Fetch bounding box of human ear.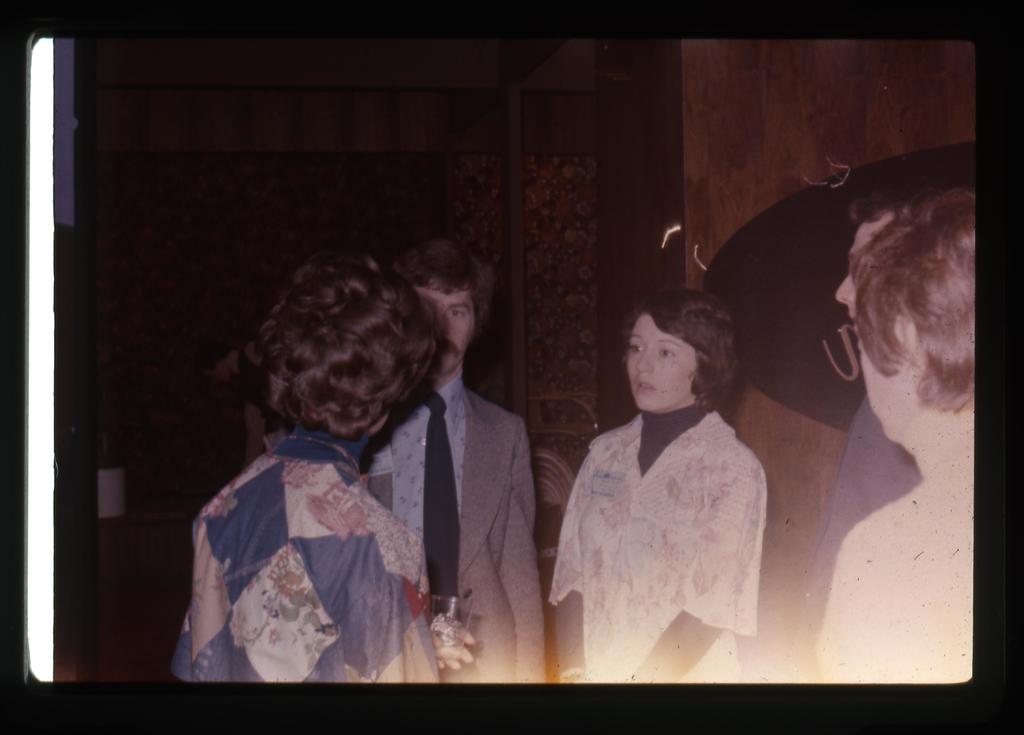
Bbox: <region>895, 314, 917, 371</region>.
